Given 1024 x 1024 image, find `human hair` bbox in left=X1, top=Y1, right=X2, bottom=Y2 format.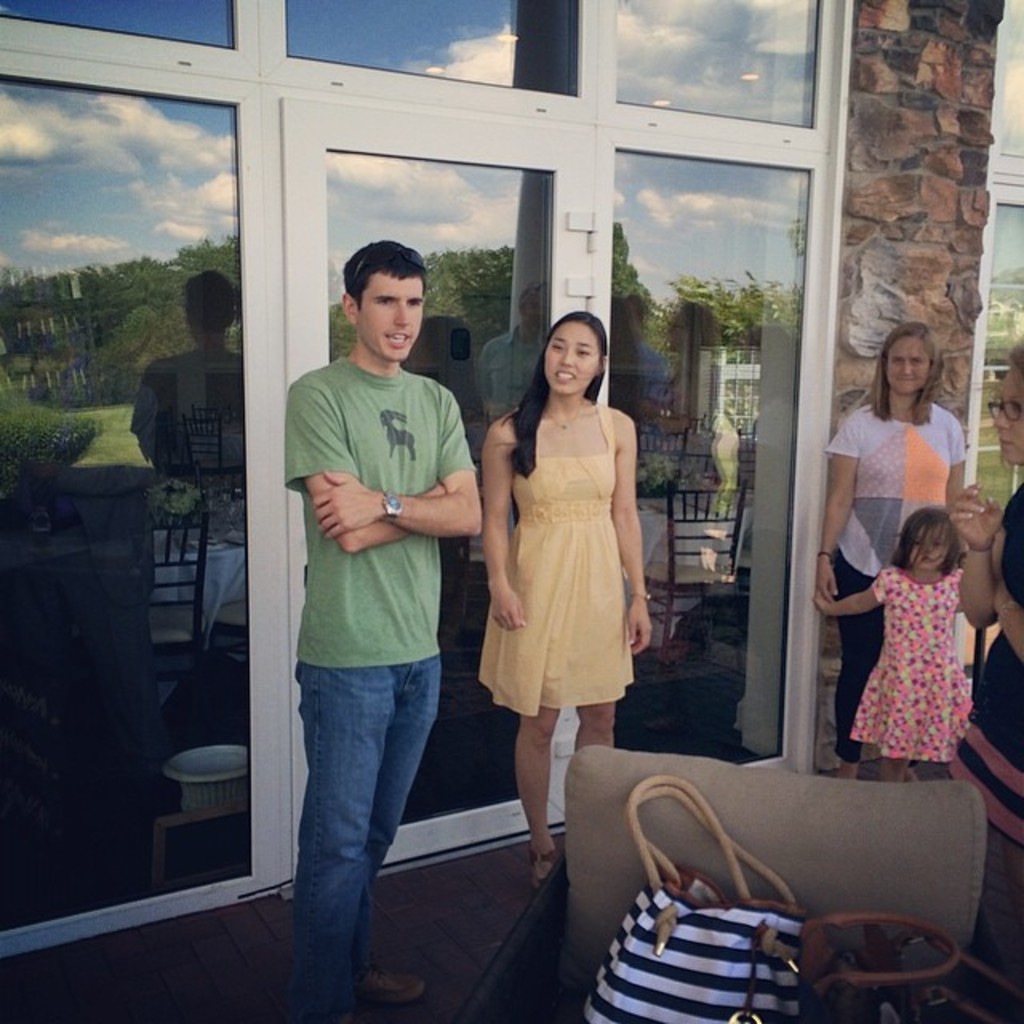
left=522, top=312, right=622, bottom=435.
